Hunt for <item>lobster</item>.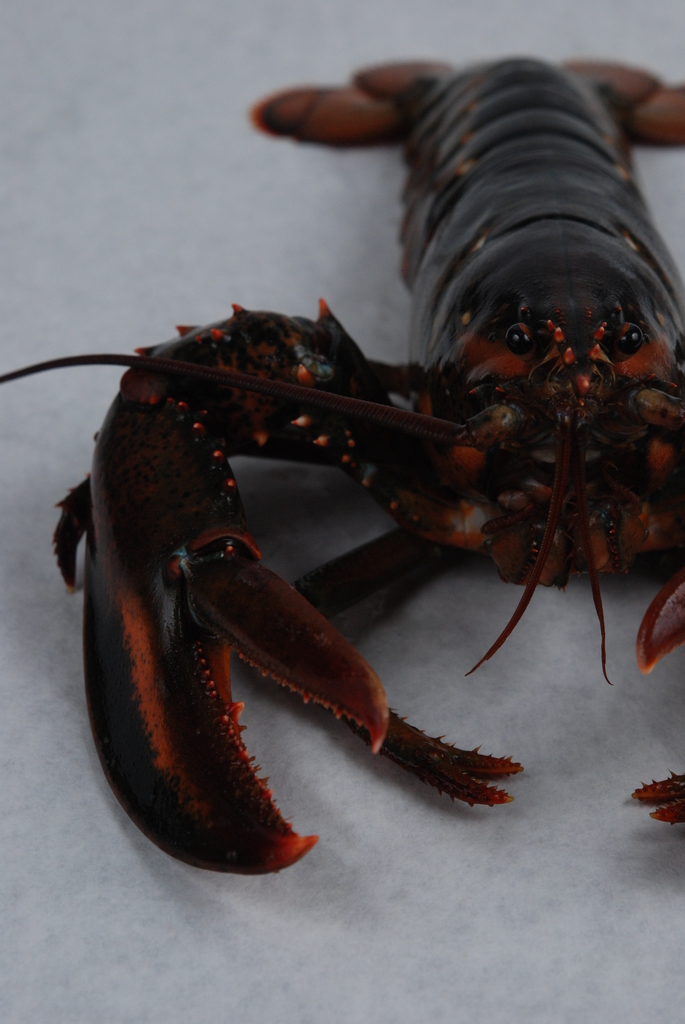
Hunted down at select_region(0, 49, 684, 874).
